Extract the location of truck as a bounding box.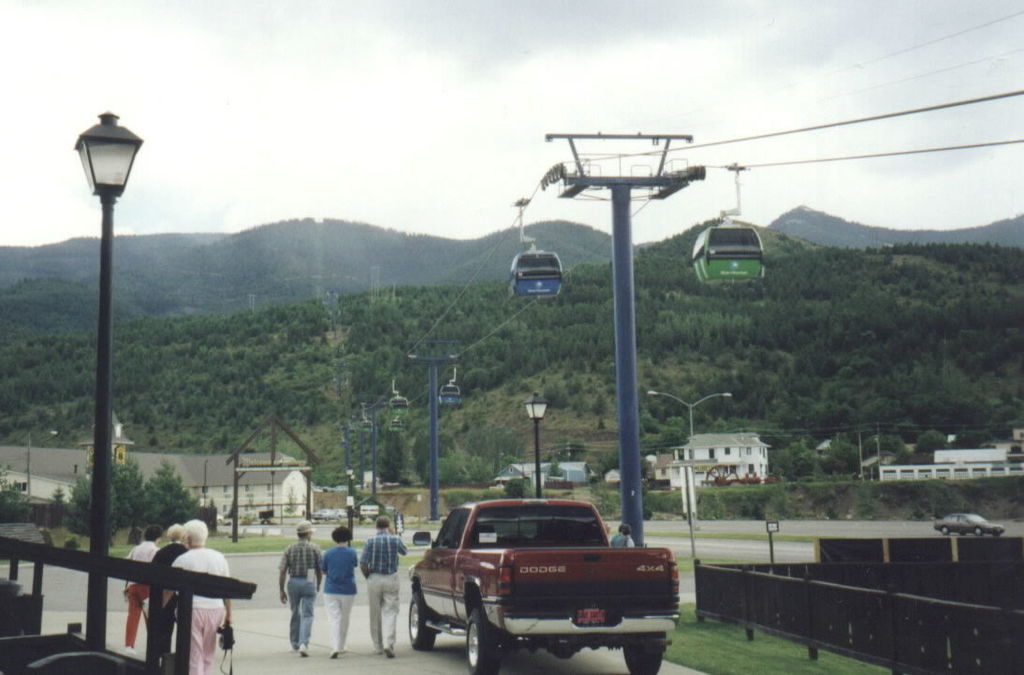
386, 509, 704, 668.
